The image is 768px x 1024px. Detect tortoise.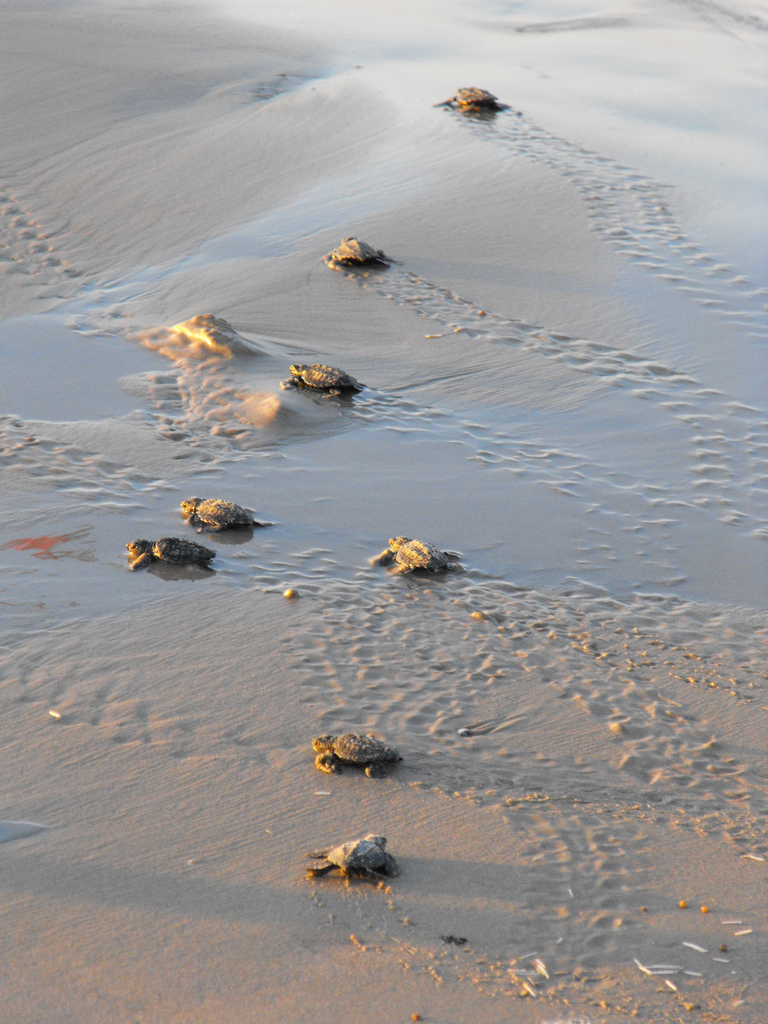
Detection: x1=369 y1=533 x2=458 y2=575.
